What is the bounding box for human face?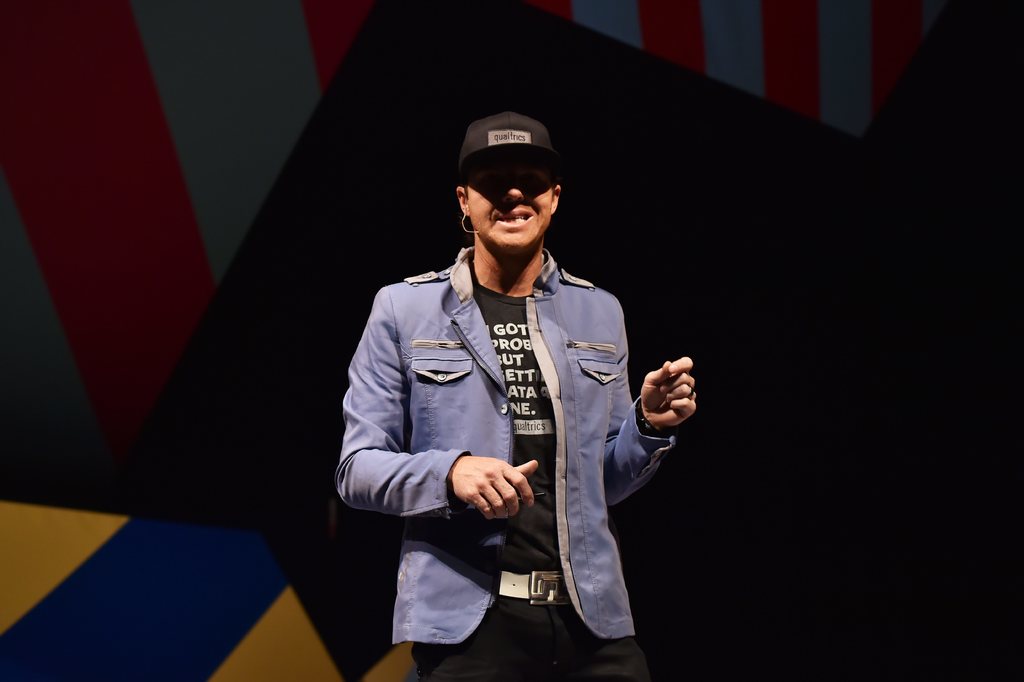
locate(467, 153, 552, 247).
